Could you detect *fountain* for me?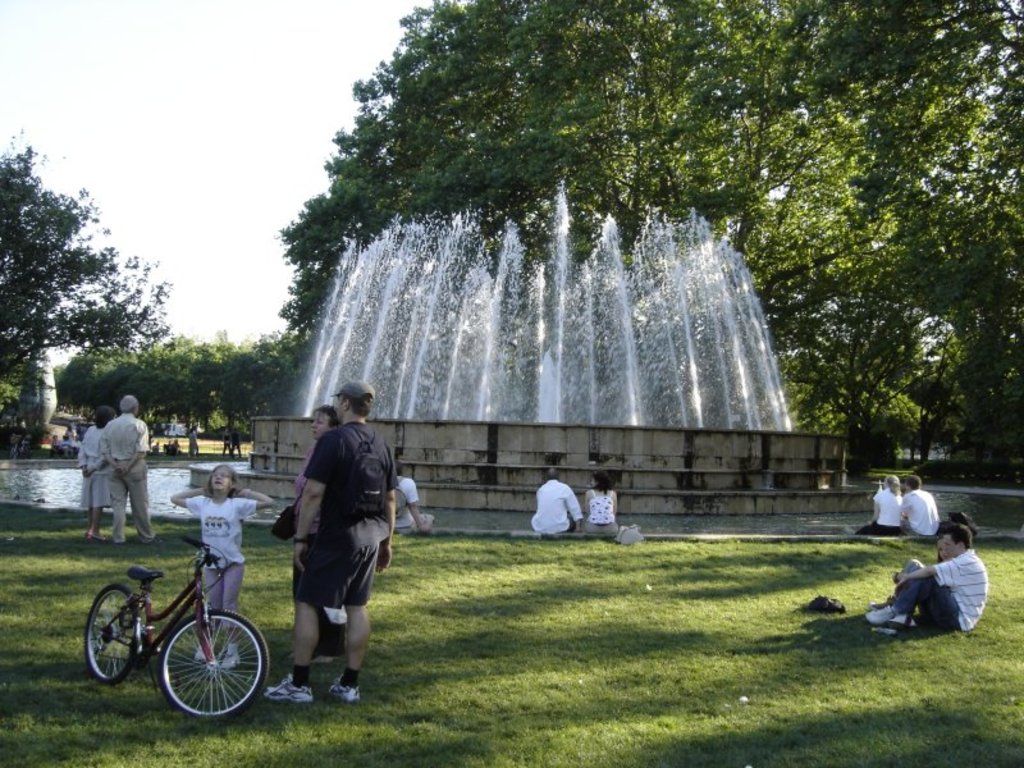
Detection result: x1=0 y1=182 x2=1023 y2=536.
